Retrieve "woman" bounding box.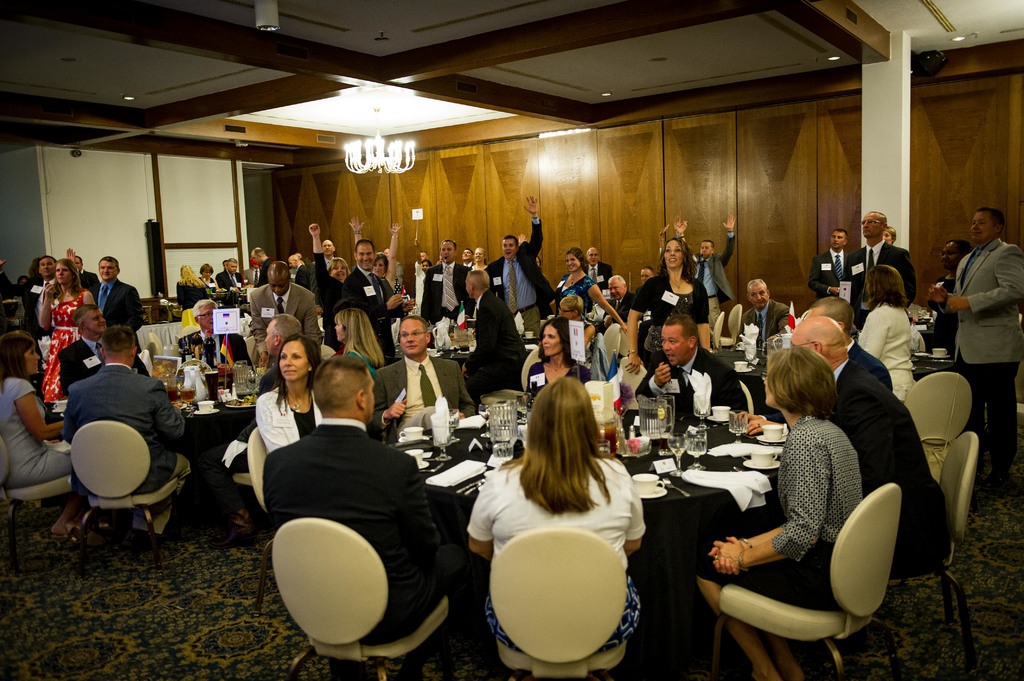
Bounding box: rect(334, 310, 389, 381).
